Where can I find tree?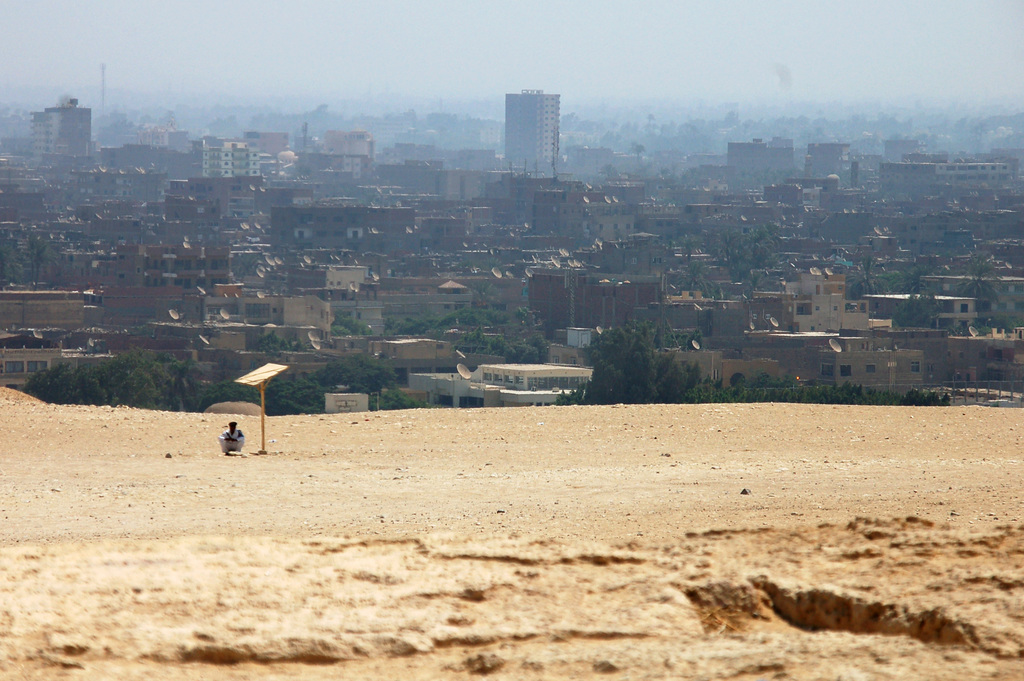
You can find it at bbox(0, 242, 36, 290).
